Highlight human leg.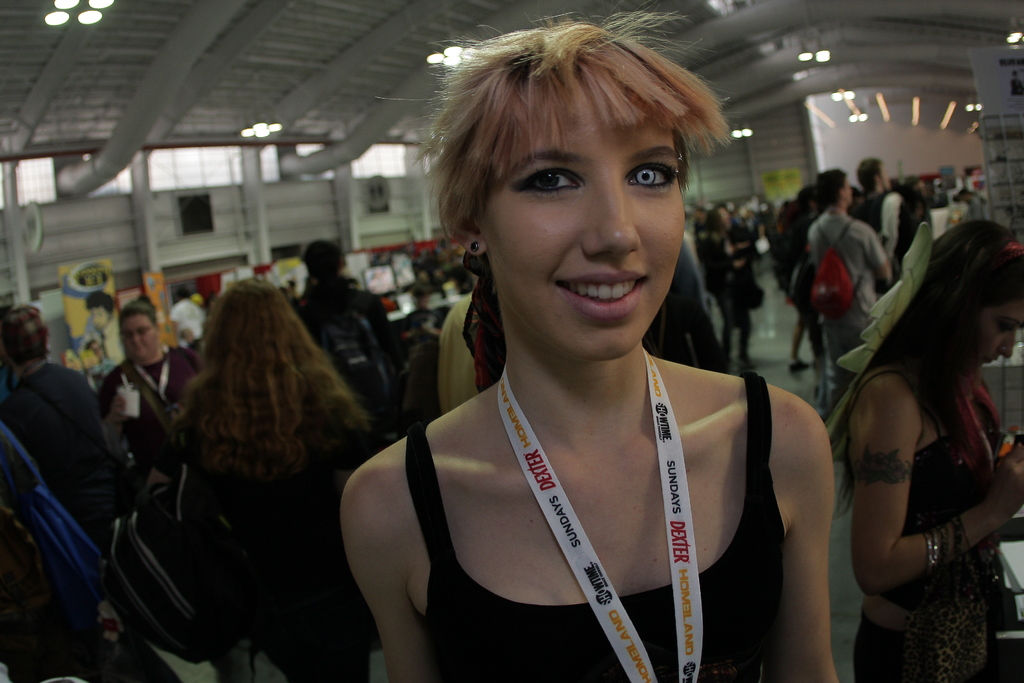
Highlighted region: region(741, 304, 755, 366).
